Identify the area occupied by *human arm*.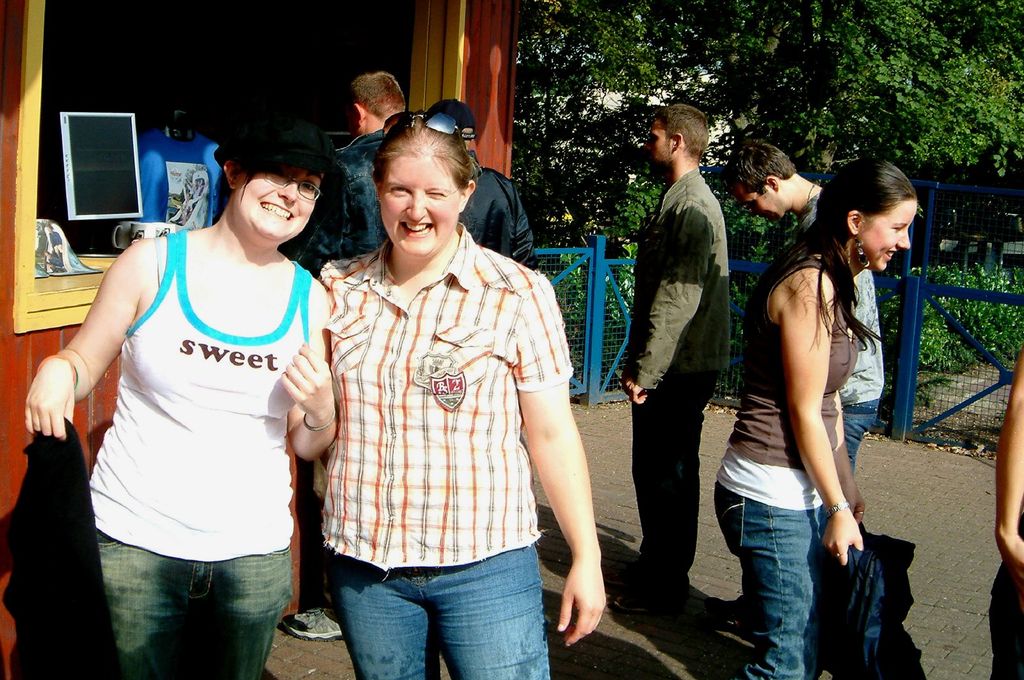
Area: {"x1": 623, "y1": 193, "x2": 716, "y2": 412}.
